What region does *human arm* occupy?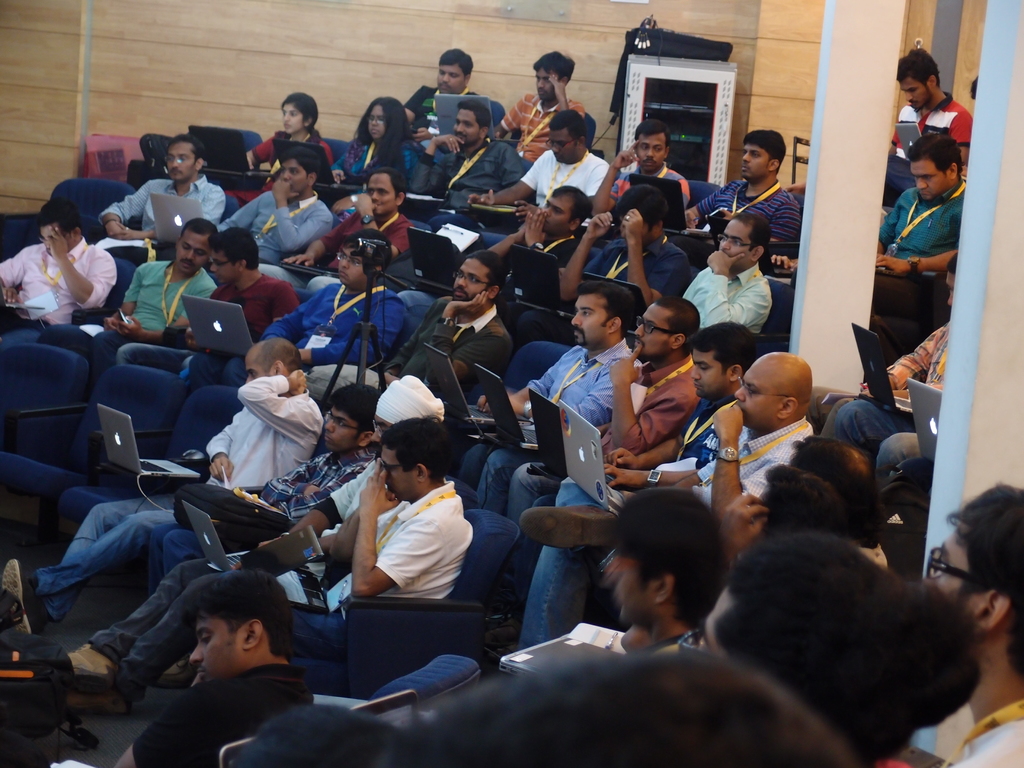
[x1=298, y1=300, x2=404, y2=367].
